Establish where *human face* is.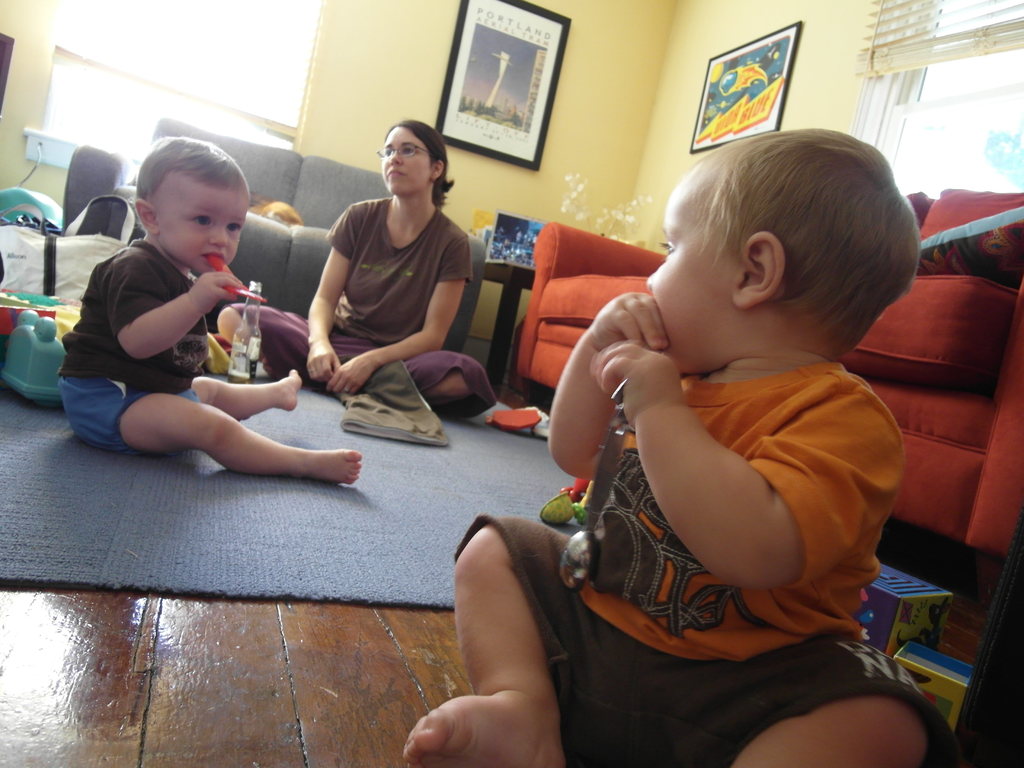
Established at Rect(161, 177, 248, 271).
